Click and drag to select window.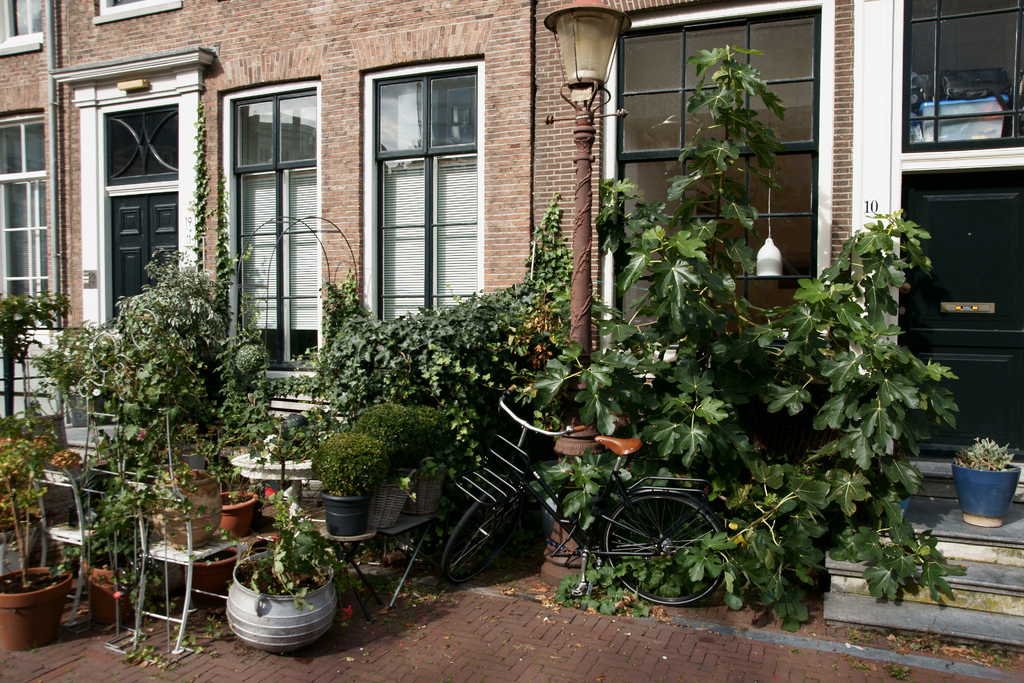
Selection: detection(85, 0, 191, 34).
